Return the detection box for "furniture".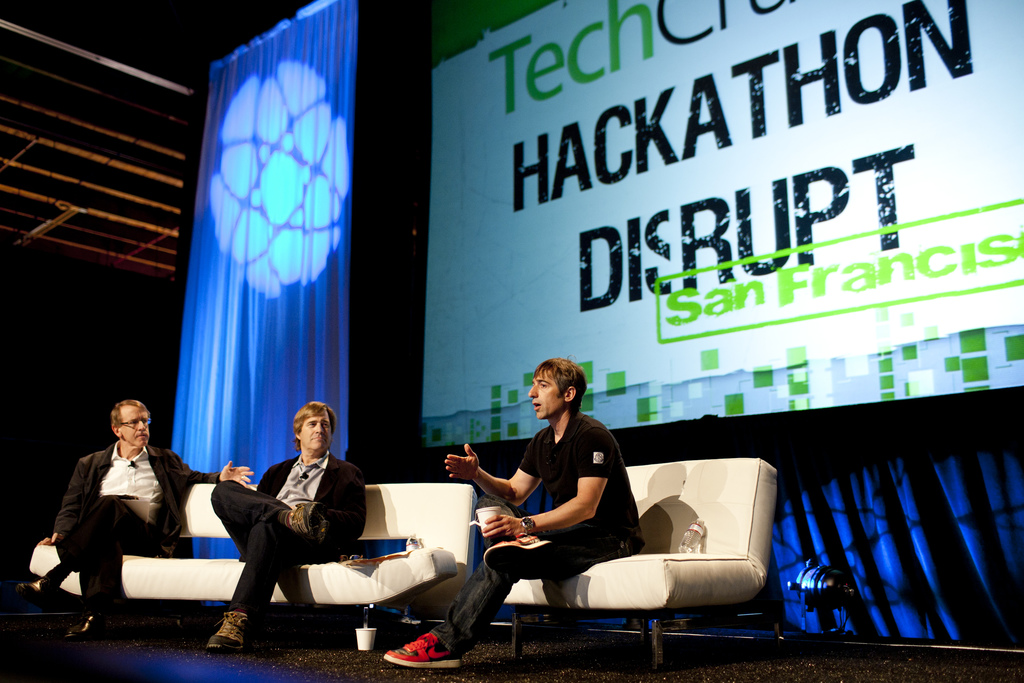
[left=499, top=452, right=785, bottom=679].
